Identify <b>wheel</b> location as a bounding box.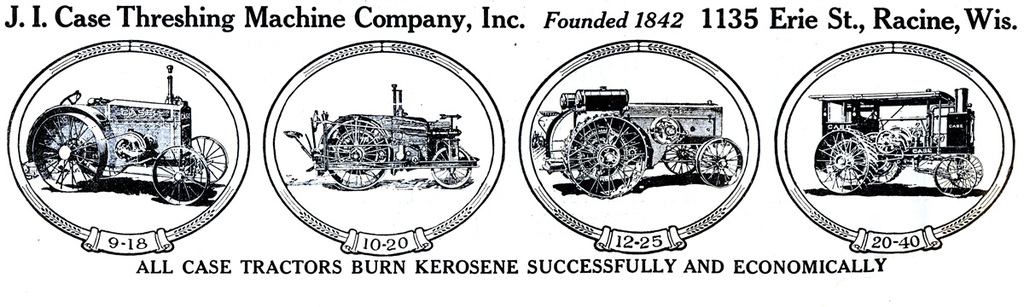
32, 110, 102, 192.
